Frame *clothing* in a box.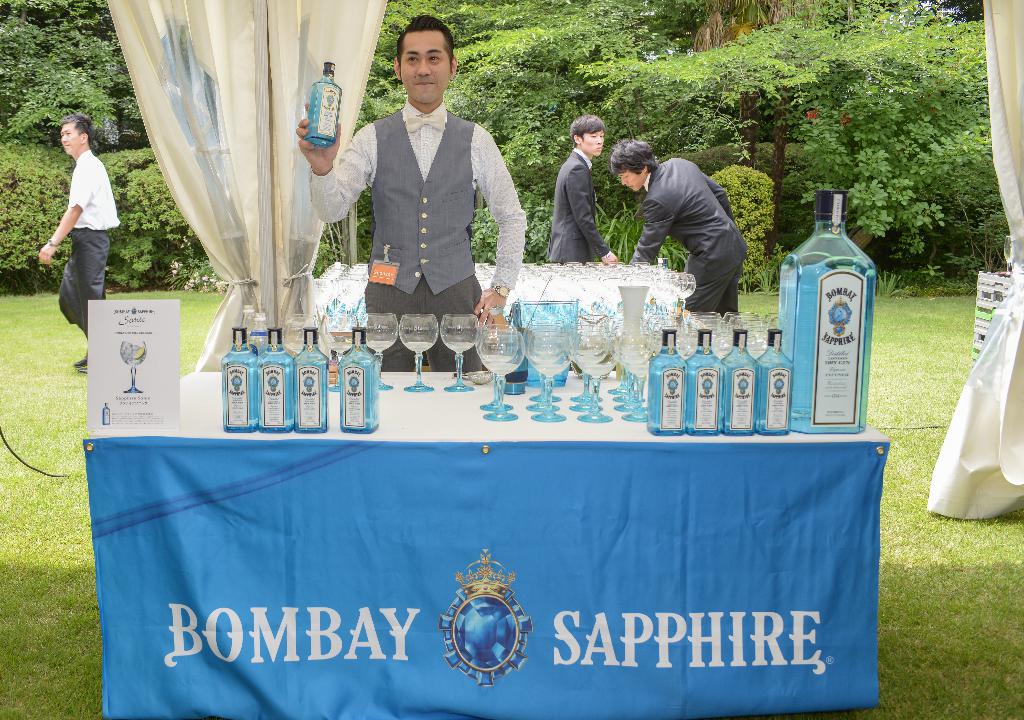
region(535, 149, 616, 250).
